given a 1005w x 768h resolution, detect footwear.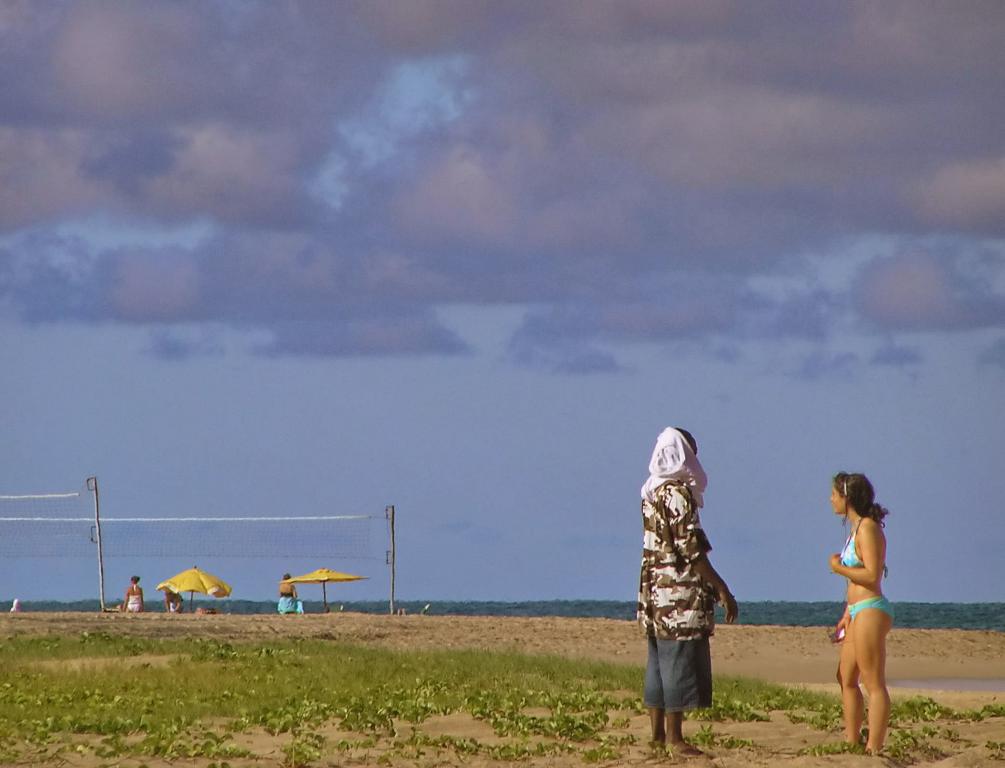
<region>672, 740, 712, 759</region>.
